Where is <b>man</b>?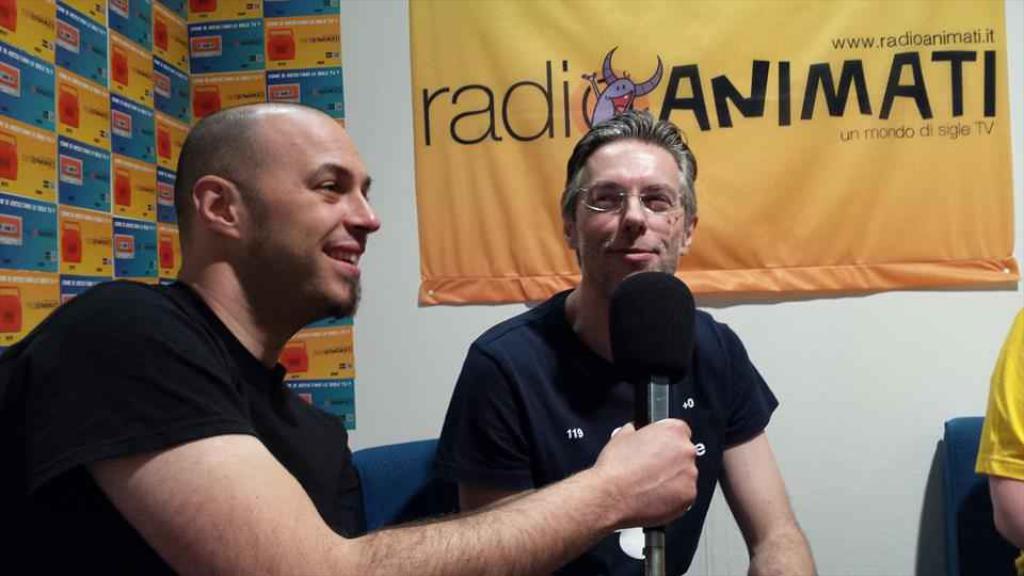
<box>437,105,815,575</box>.
